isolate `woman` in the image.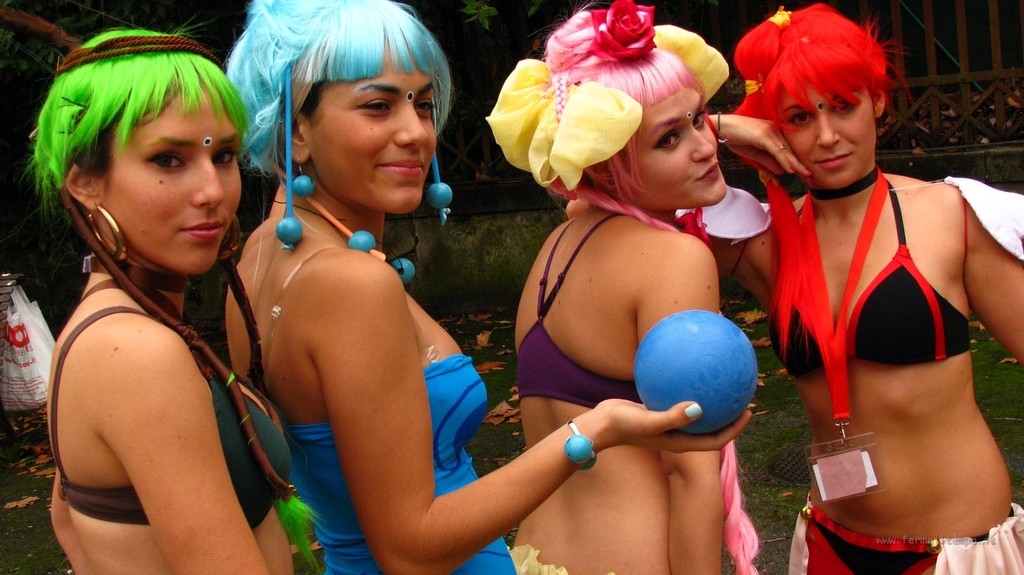
Isolated region: x1=214 y1=0 x2=756 y2=574.
